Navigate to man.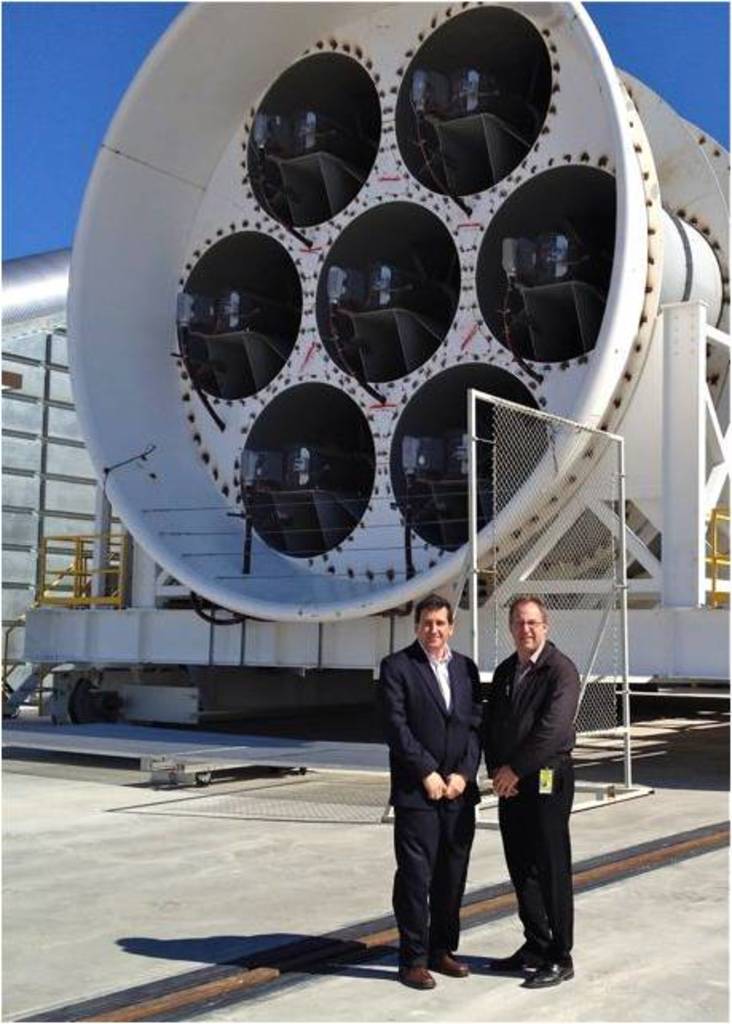
Navigation target: x1=375 y1=593 x2=486 y2=989.
